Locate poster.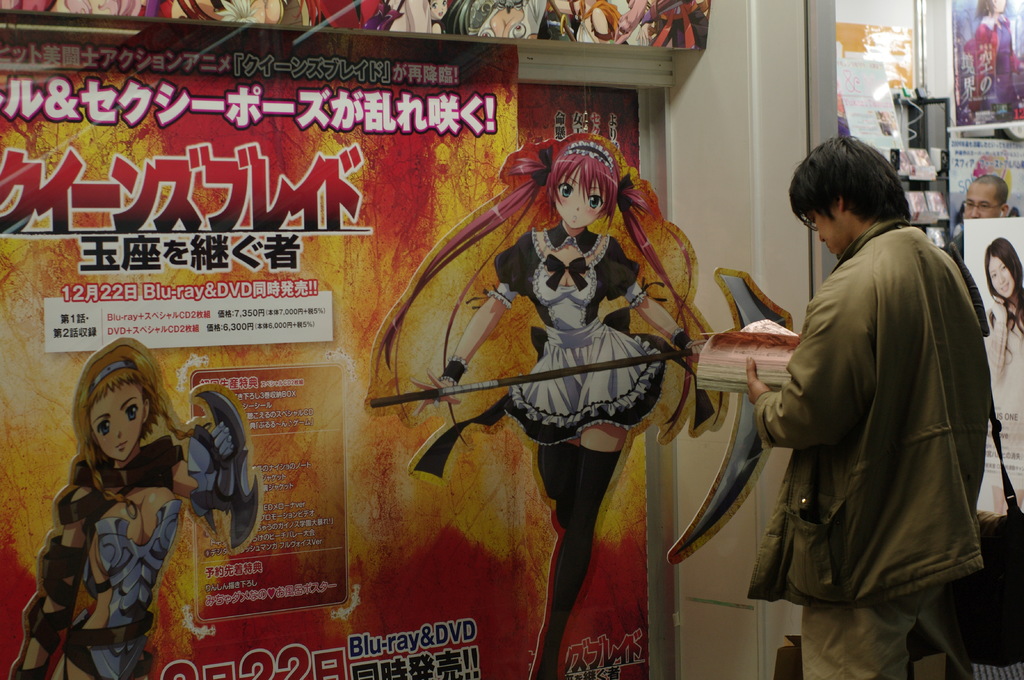
Bounding box: bbox(947, 0, 1023, 126).
